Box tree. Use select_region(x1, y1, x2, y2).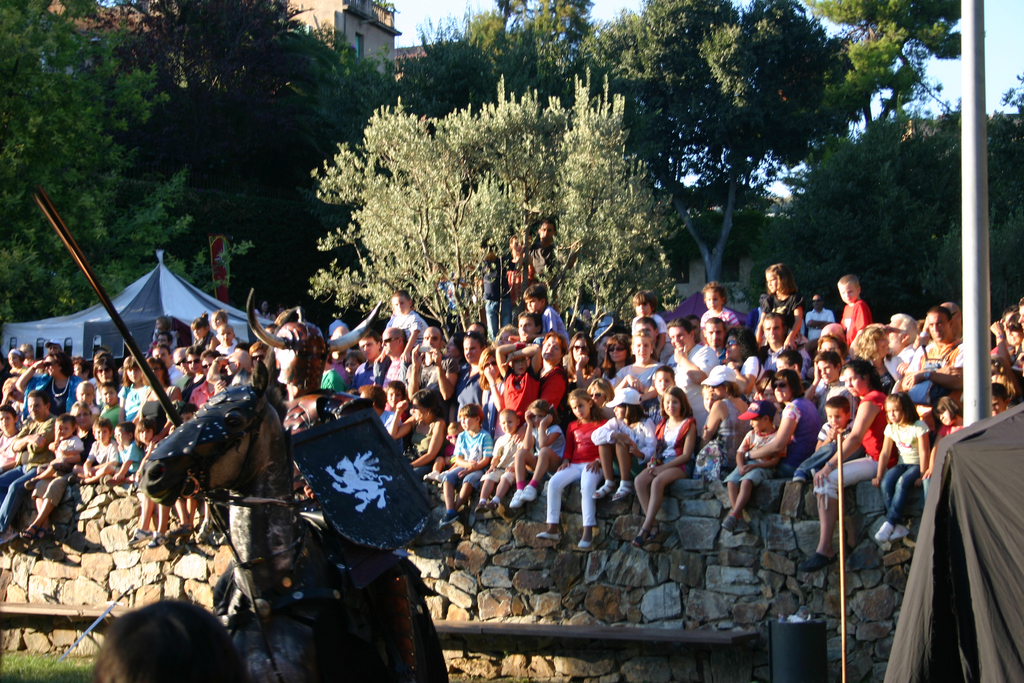
select_region(570, 0, 851, 293).
